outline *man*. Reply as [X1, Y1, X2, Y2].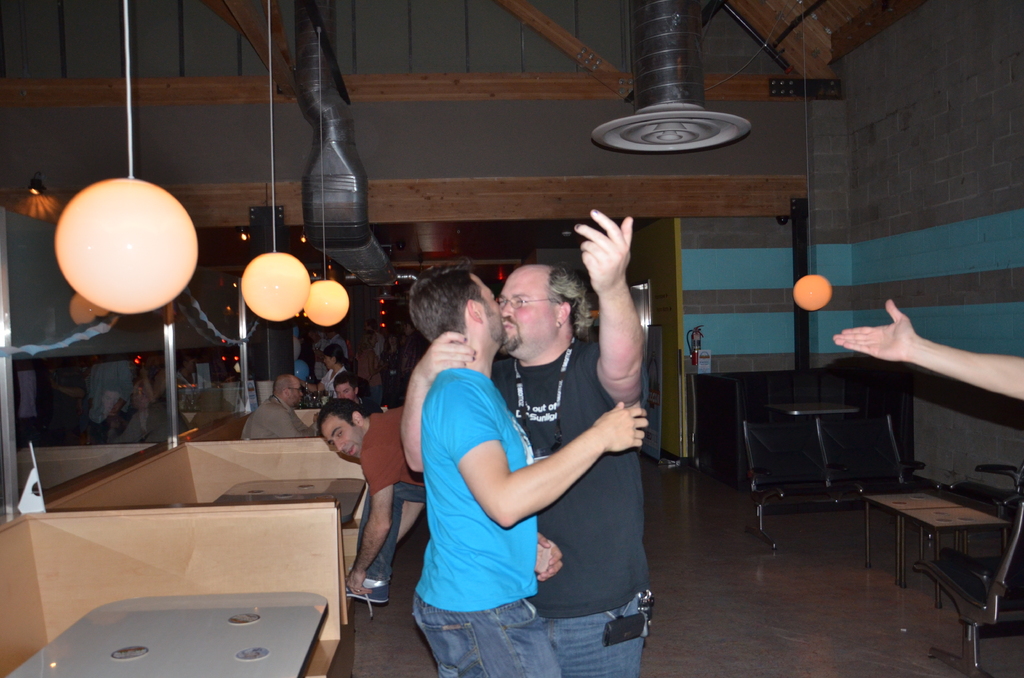
[406, 265, 648, 677].
